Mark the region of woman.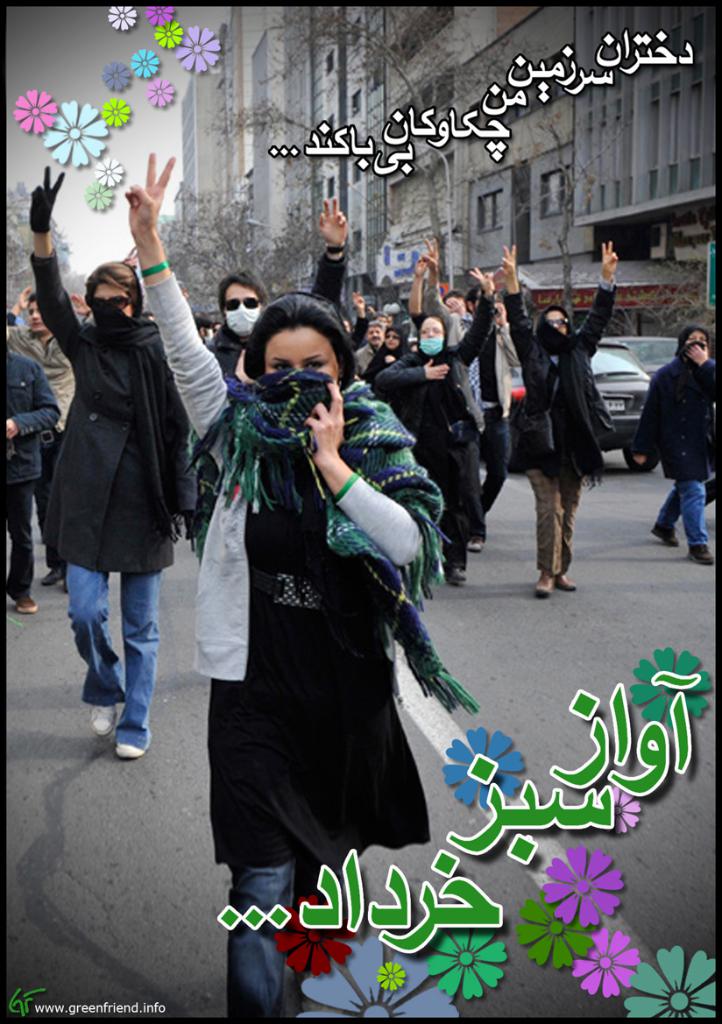
Region: box(122, 150, 482, 1022).
